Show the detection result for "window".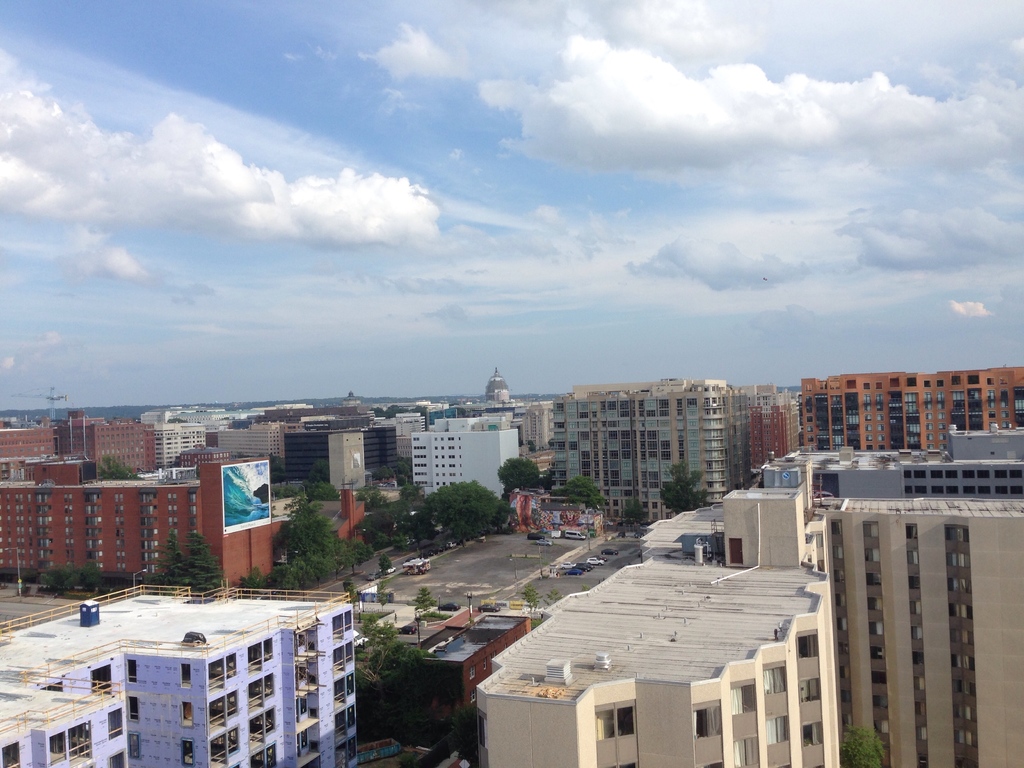
Rect(941, 525, 970, 540).
